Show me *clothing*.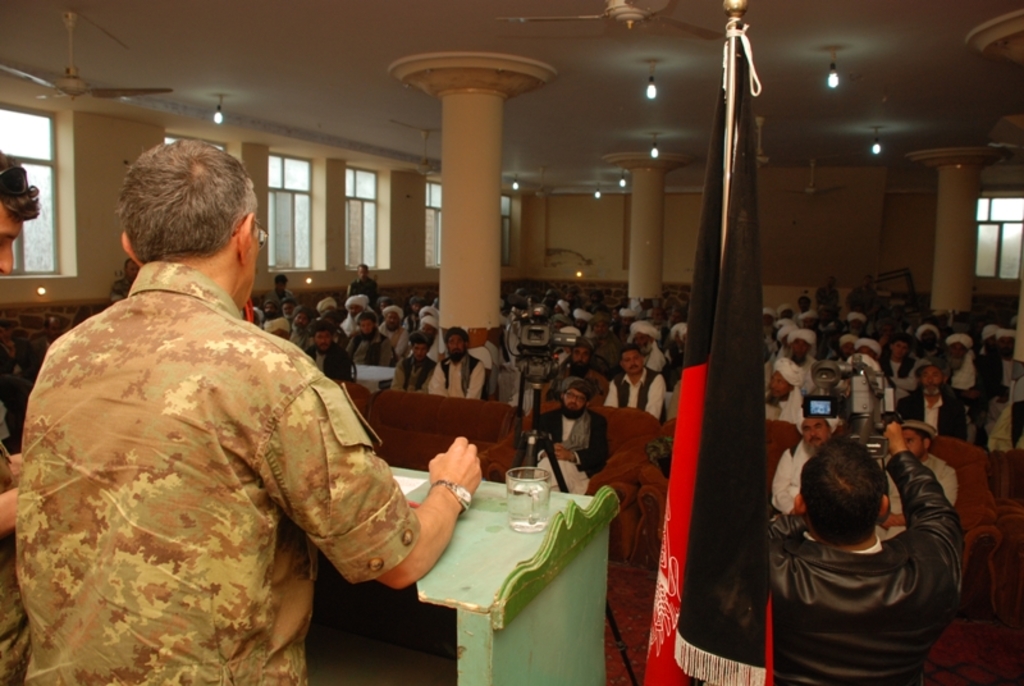
*clothing* is here: BBox(602, 357, 660, 412).
